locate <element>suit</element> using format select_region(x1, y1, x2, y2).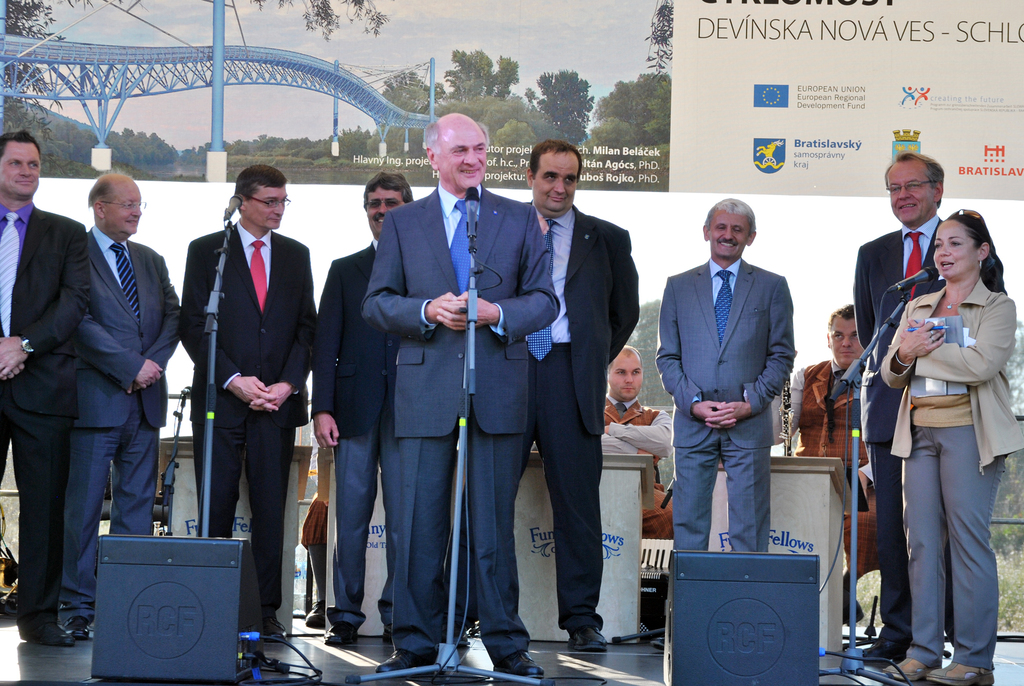
select_region(178, 220, 320, 619).
